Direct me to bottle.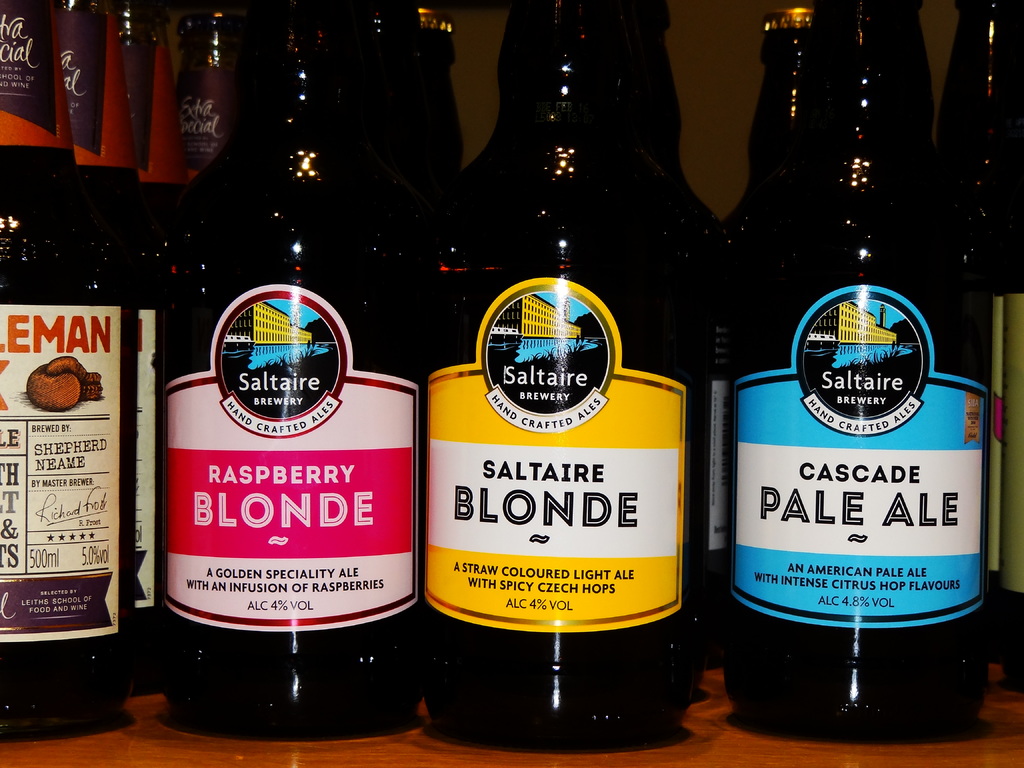
Direction: <box>42,1,154,675</box>.
